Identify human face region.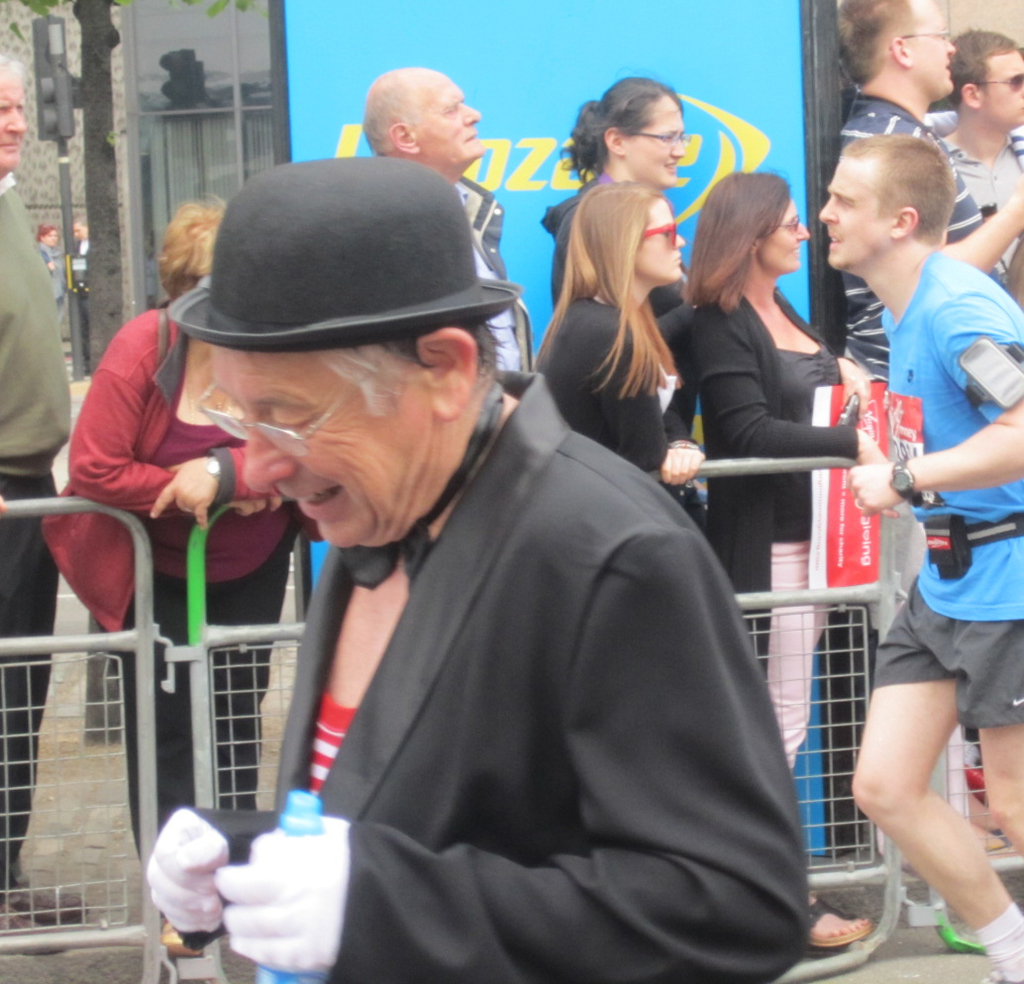
Region: {"x1": 638, "y1": 195, "x2": 688, "y2": 287}.
